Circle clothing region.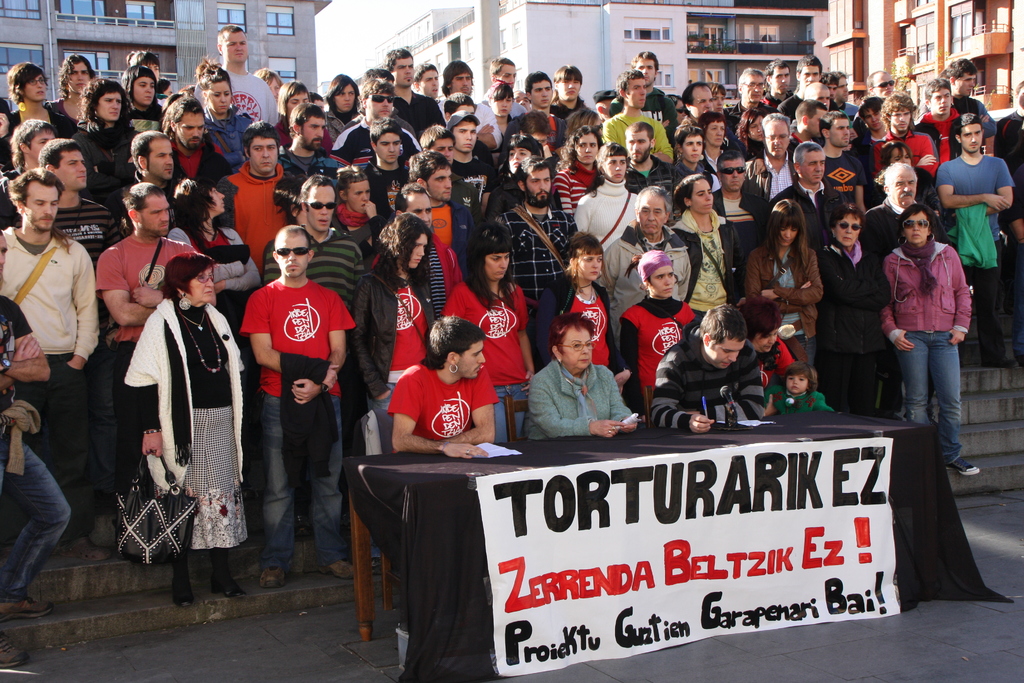
Region: x1=627 y1=144 x2=676 y2=187.
